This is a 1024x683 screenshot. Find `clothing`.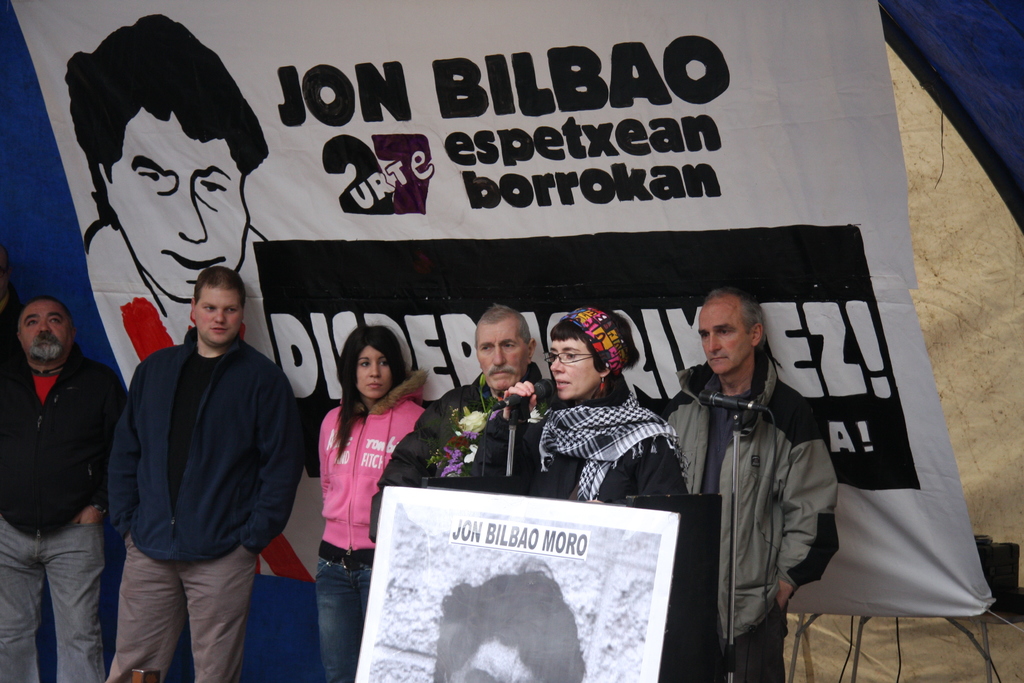
Bounding box: x1=666 y1=357 x2=837 y2=682.
